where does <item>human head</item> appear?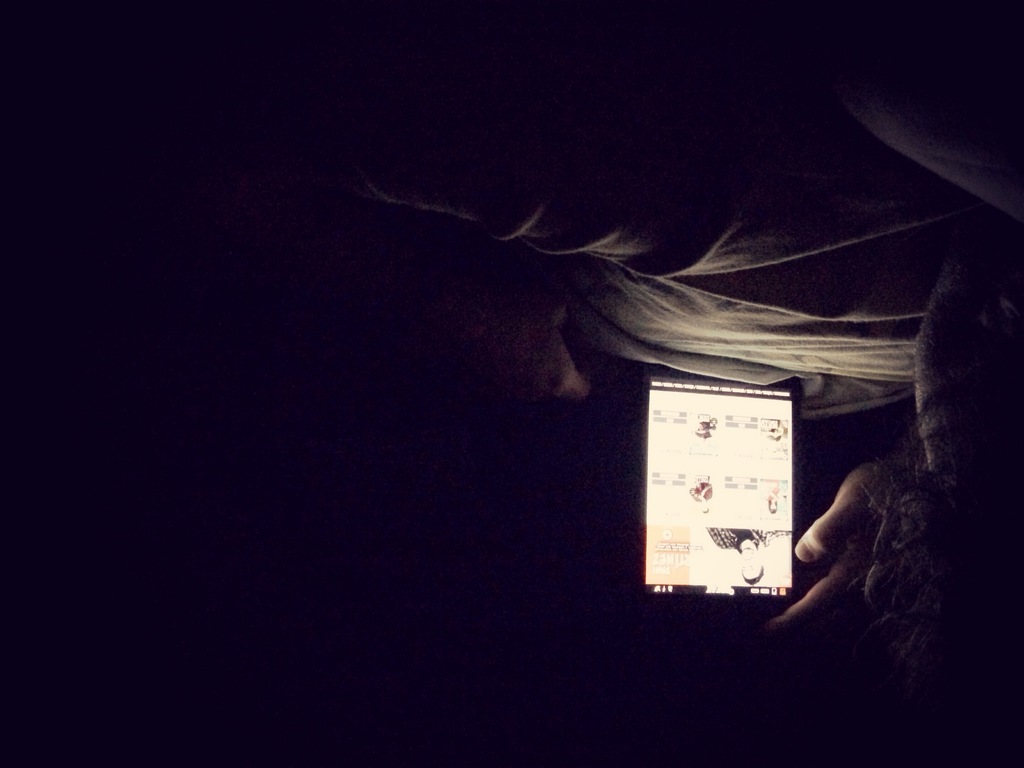
Appears at (737,549,763,582).
